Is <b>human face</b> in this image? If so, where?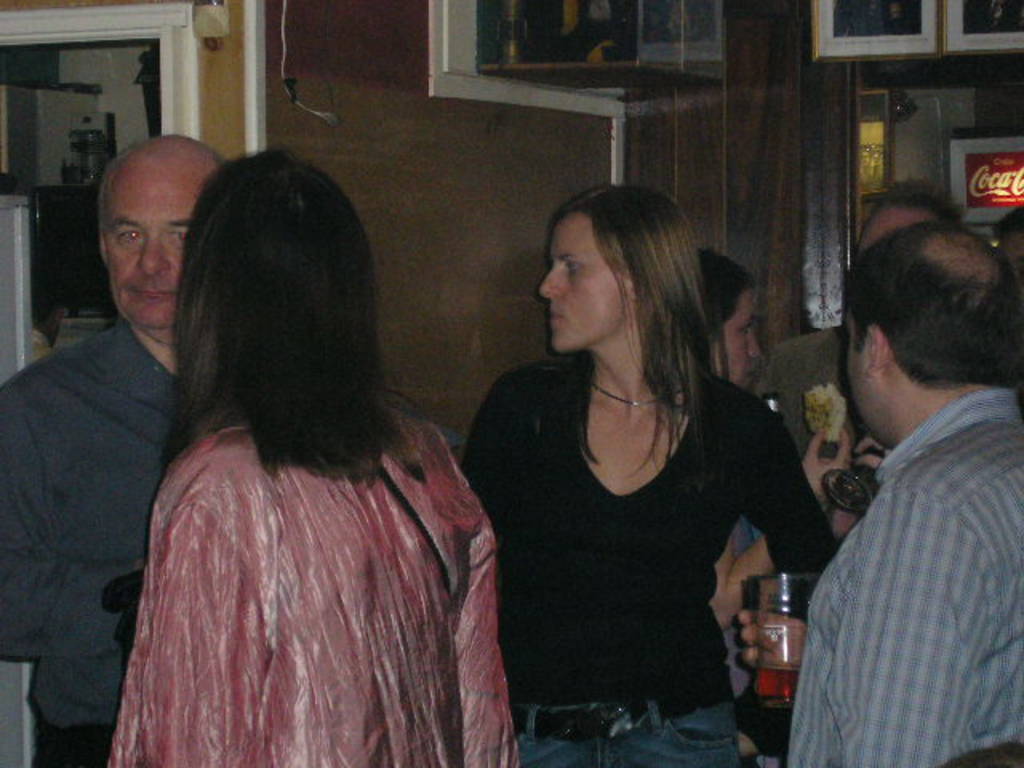
Yes, at rect(533, 210, 624, 354).
